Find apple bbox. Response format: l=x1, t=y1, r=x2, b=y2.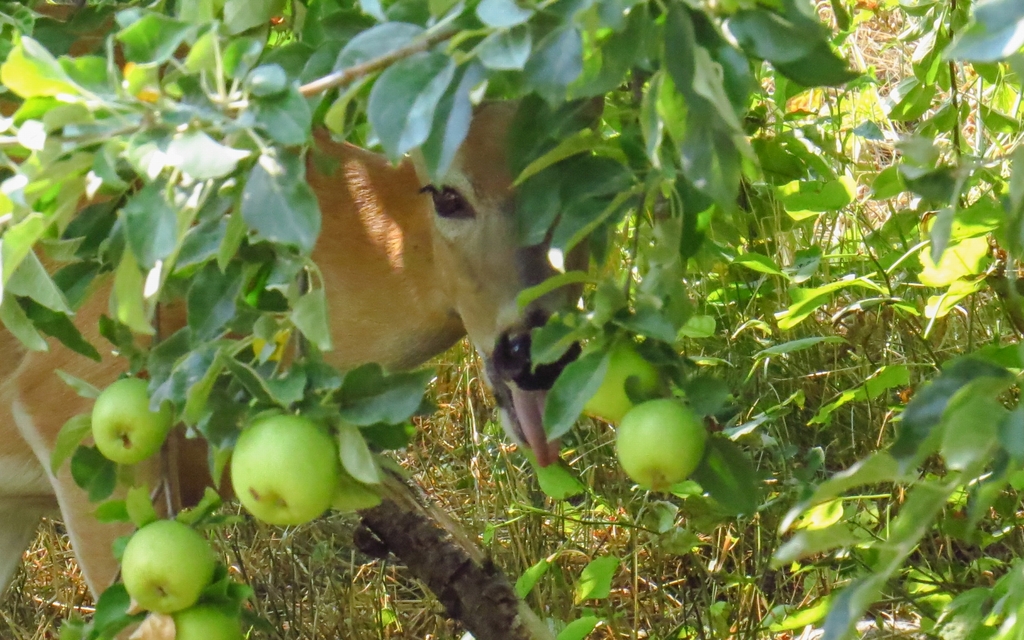
l=620, t=394, r=719, b=491.
